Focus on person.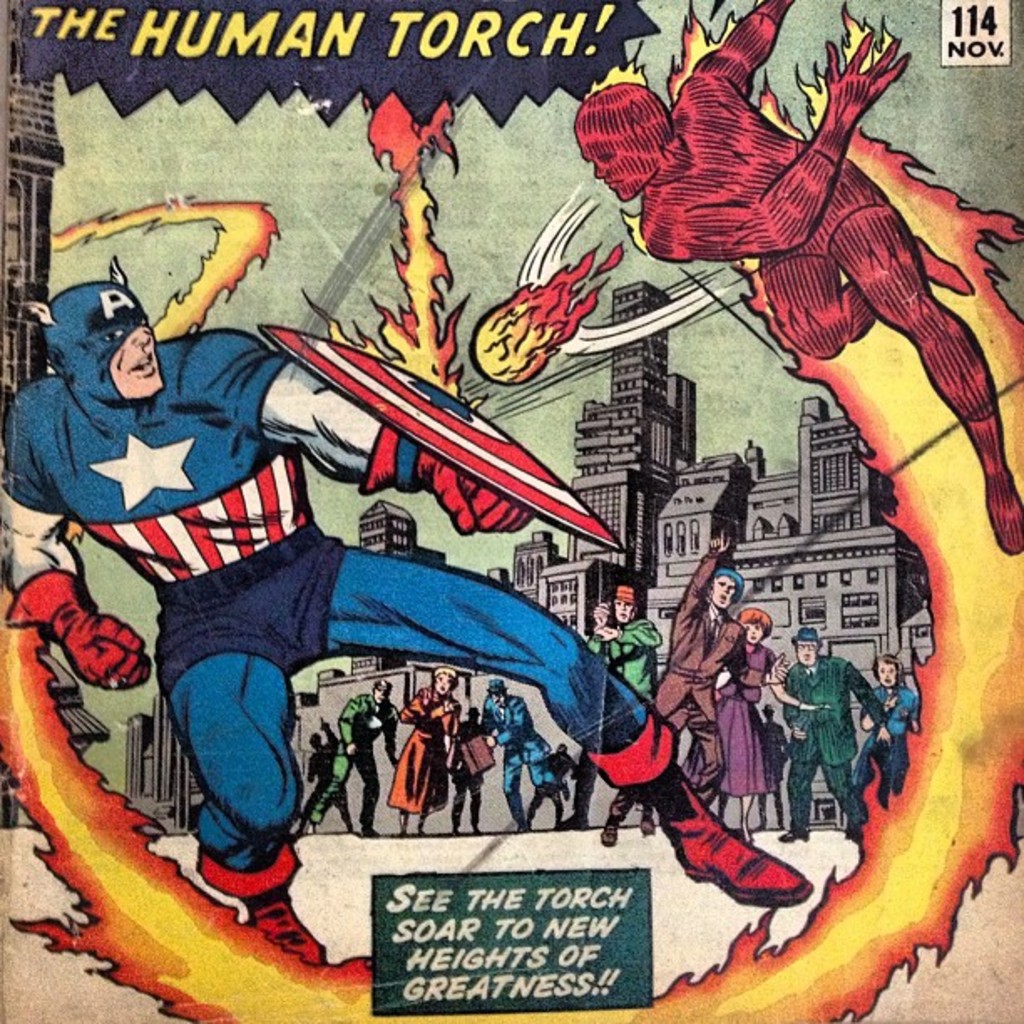
Focused at [0, 253, 806, 965].
